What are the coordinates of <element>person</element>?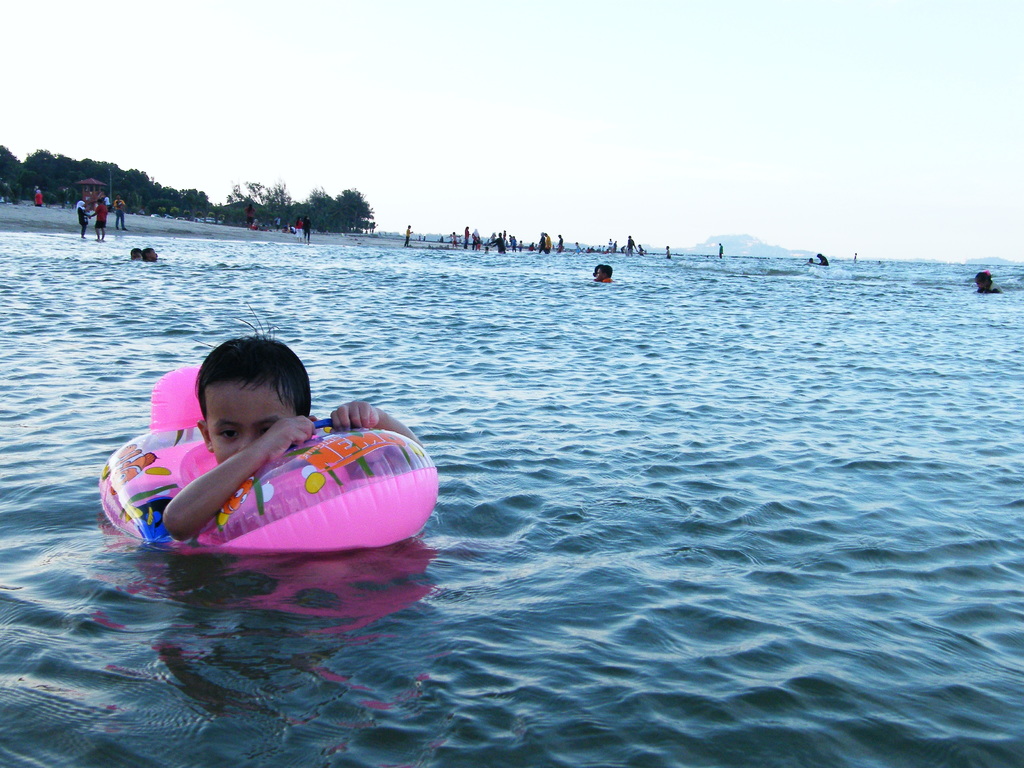
132,337,429,568.
